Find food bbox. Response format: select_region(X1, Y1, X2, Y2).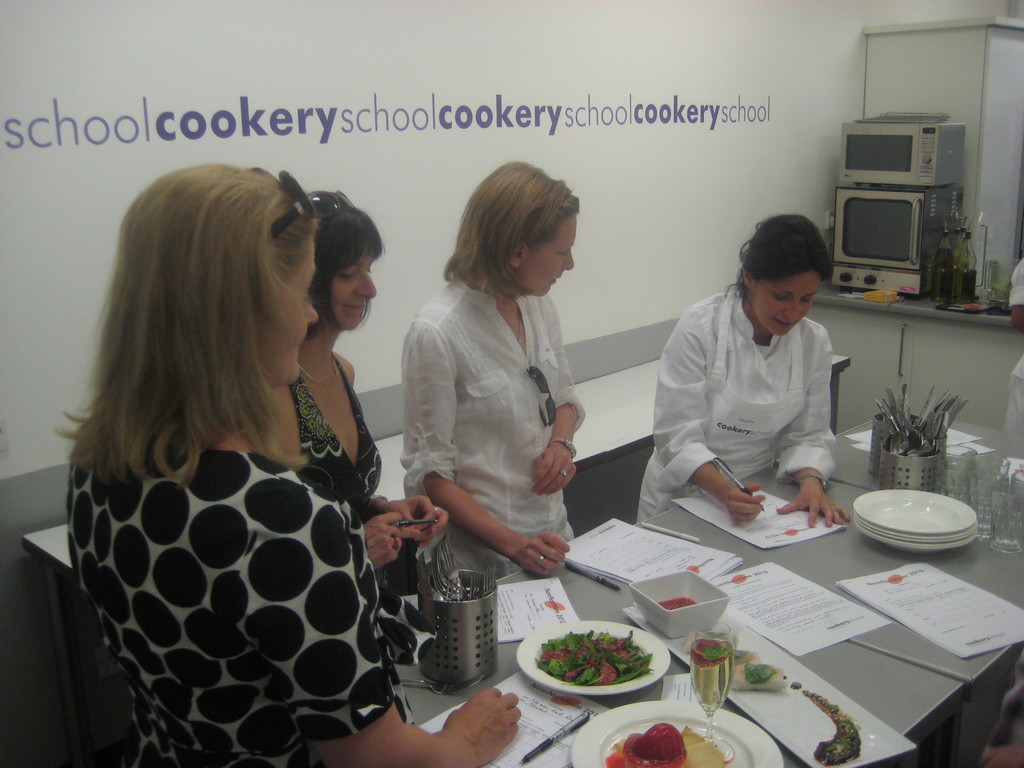
select_region(608, 716, 727, 767).
